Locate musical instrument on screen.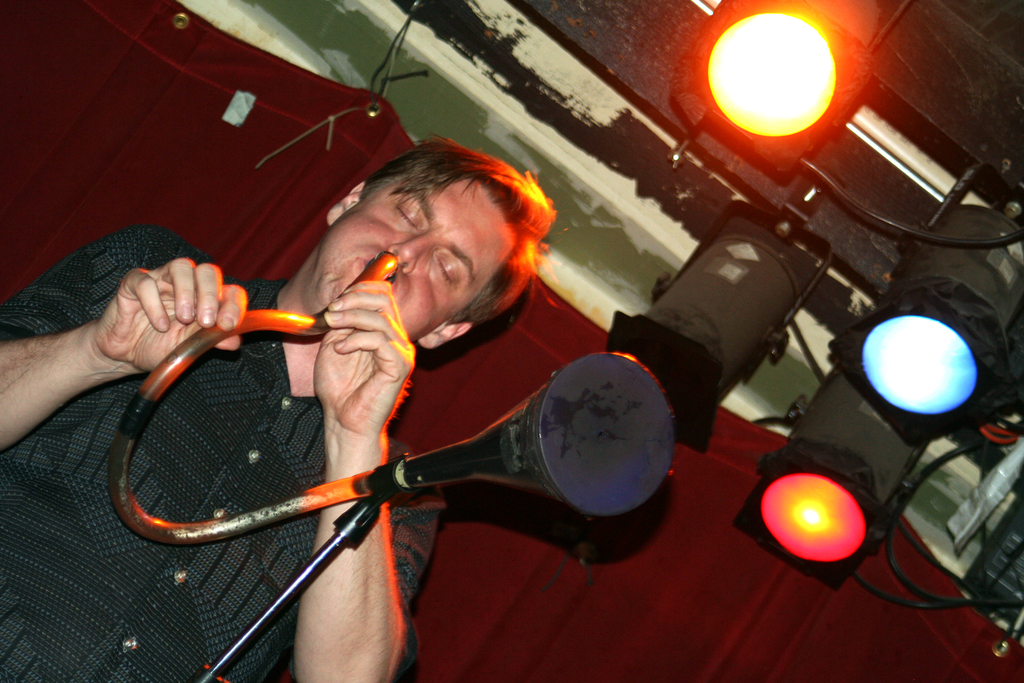
On screen at detection(184, 313, 689, 578).
